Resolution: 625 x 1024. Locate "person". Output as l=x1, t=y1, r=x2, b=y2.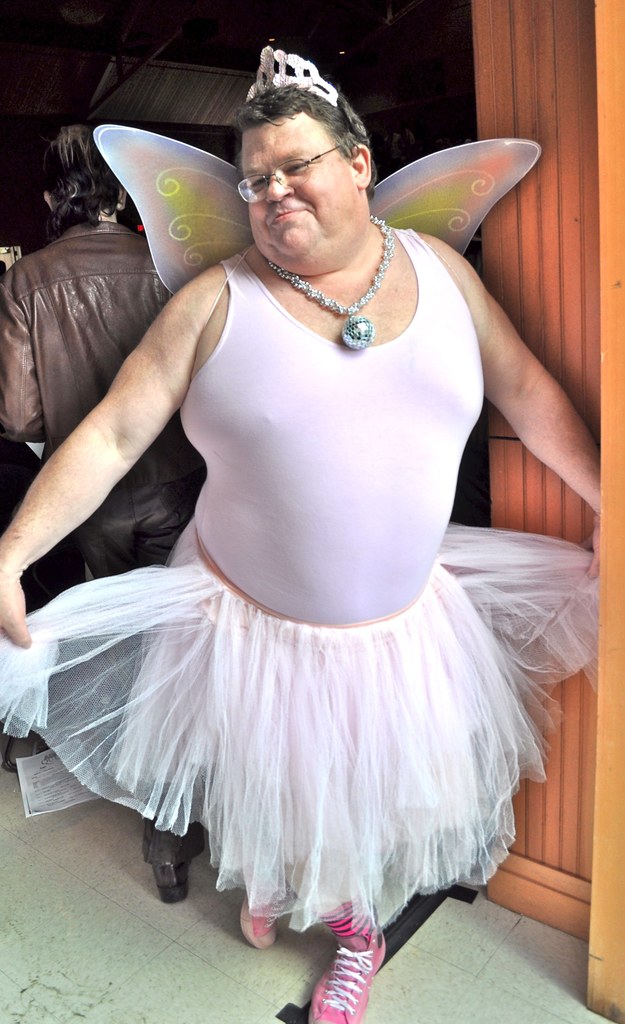
l=0, t=40, r=606, b=1023.
